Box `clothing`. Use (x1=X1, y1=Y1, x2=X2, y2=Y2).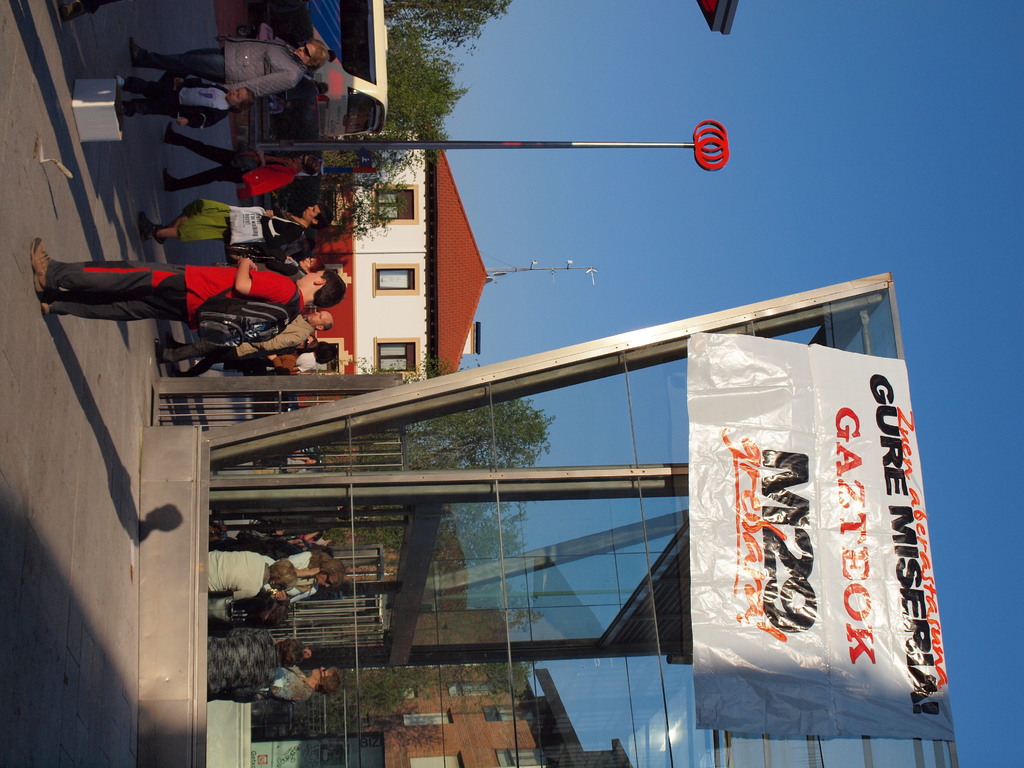
(x1=119, y1=77, x2=232, y2=125).
